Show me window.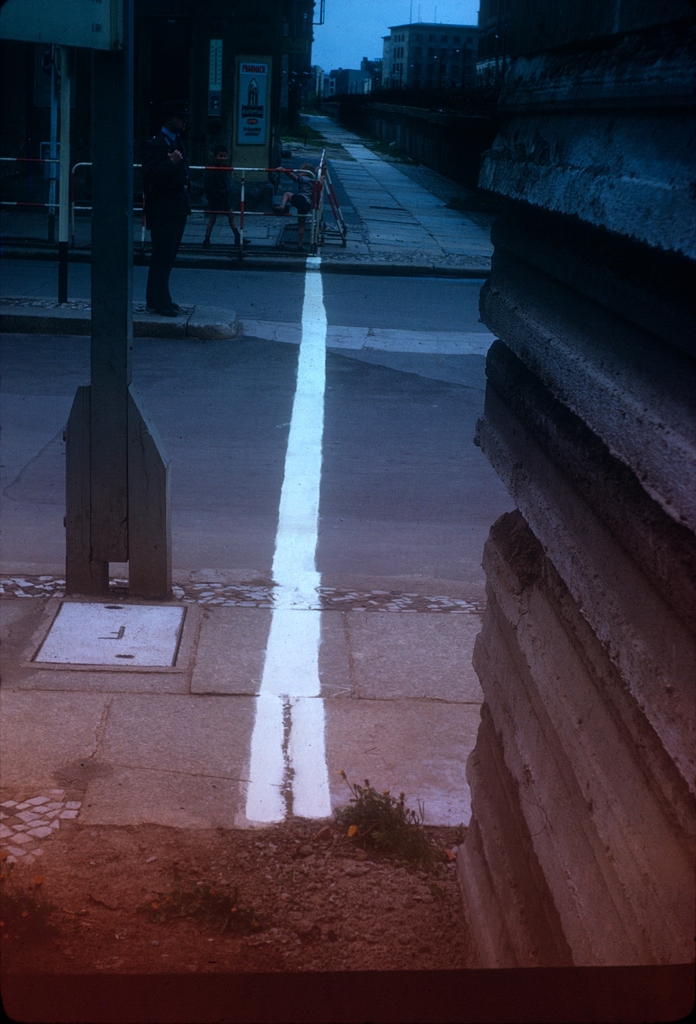
window is here: [x1=392, y1=47, x2=395, y2=59].
